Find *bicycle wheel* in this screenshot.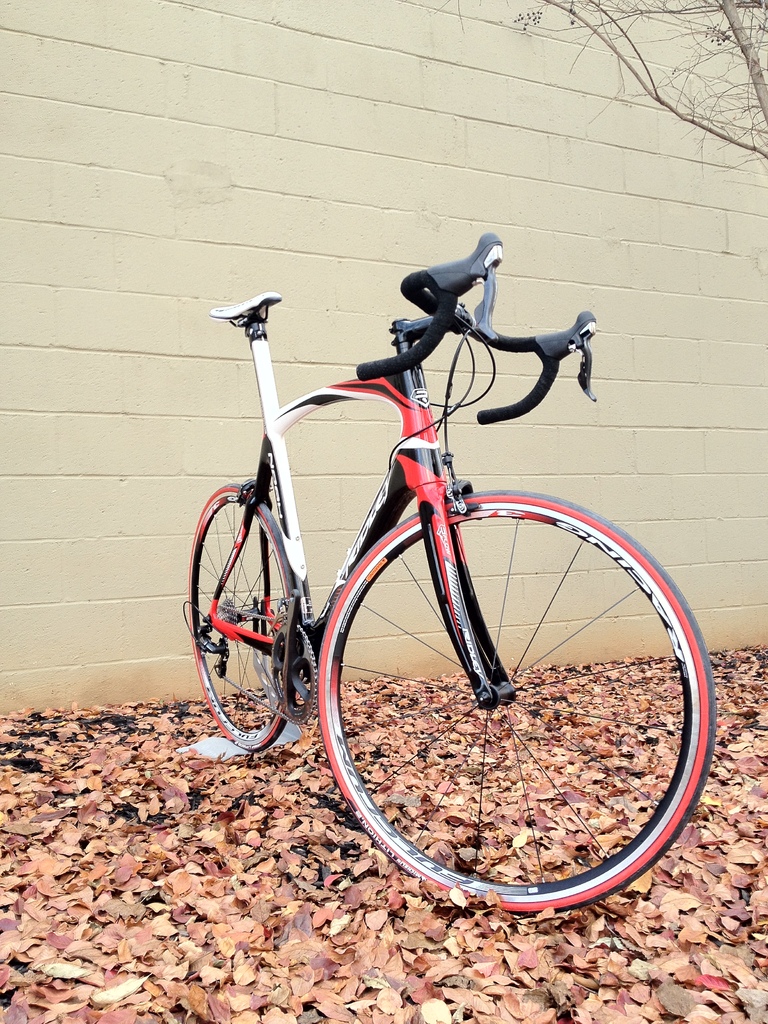
The bounding box for *bicycle wheel* is (191, 484, 322, 764).
